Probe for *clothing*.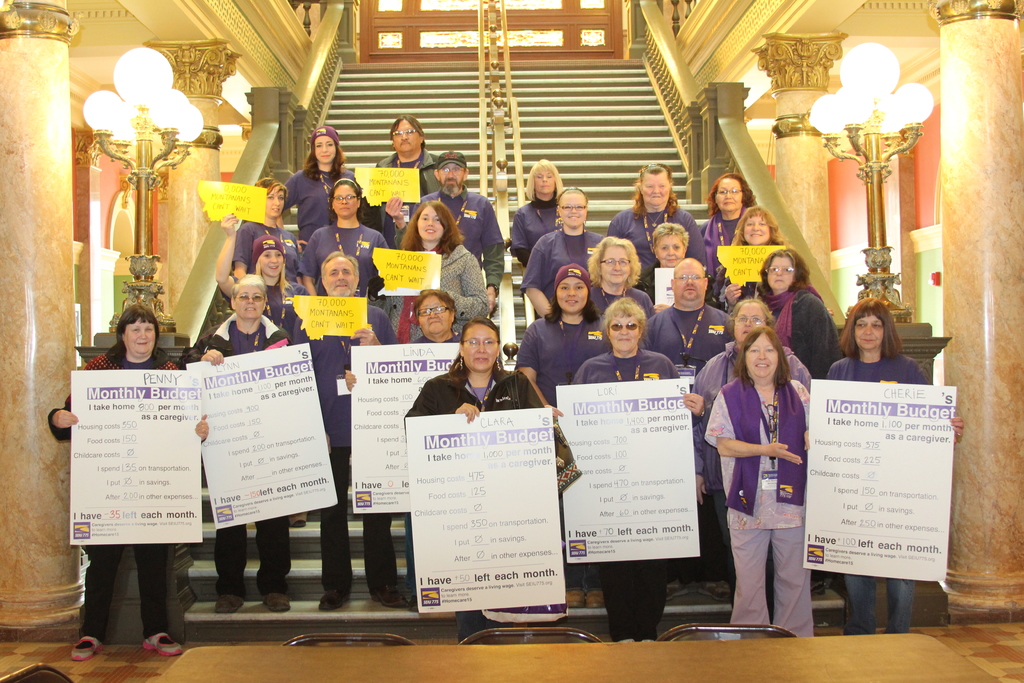
Probe result: (509,197,561,261).
